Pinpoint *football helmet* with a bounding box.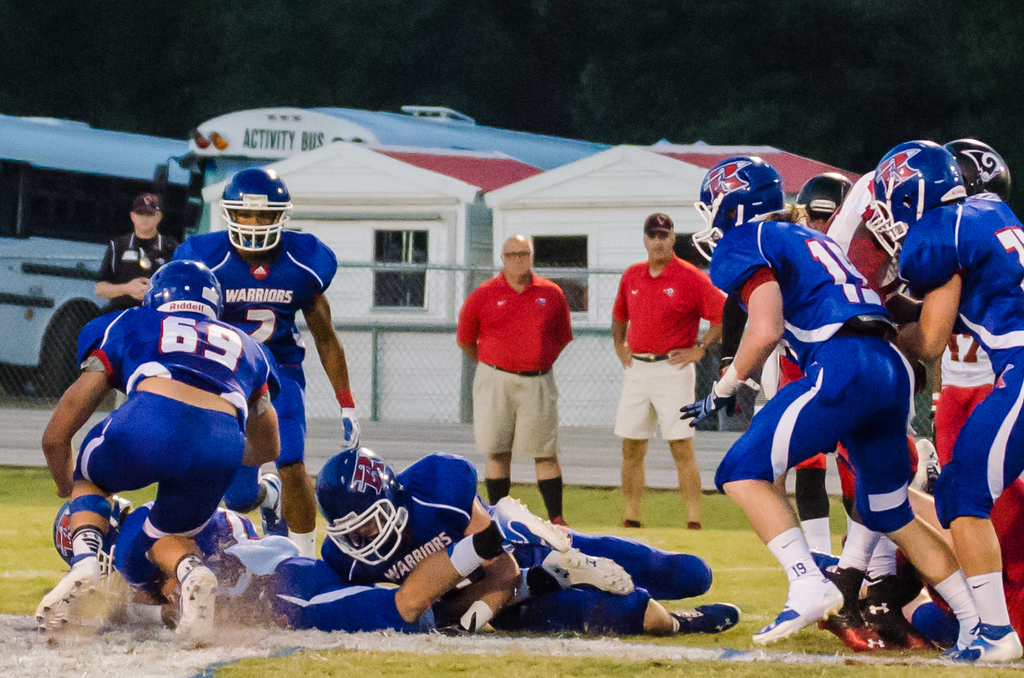
(953, 130, 1016, 210).
